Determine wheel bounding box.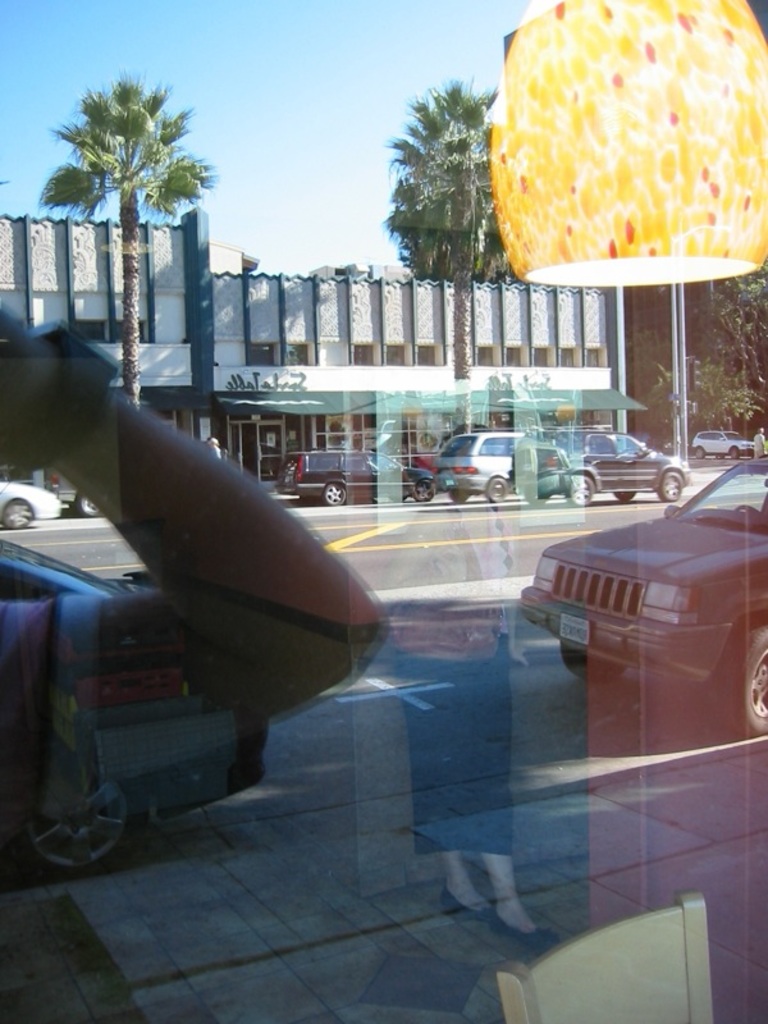
Determined: <box>73,492,102,517</box>.
